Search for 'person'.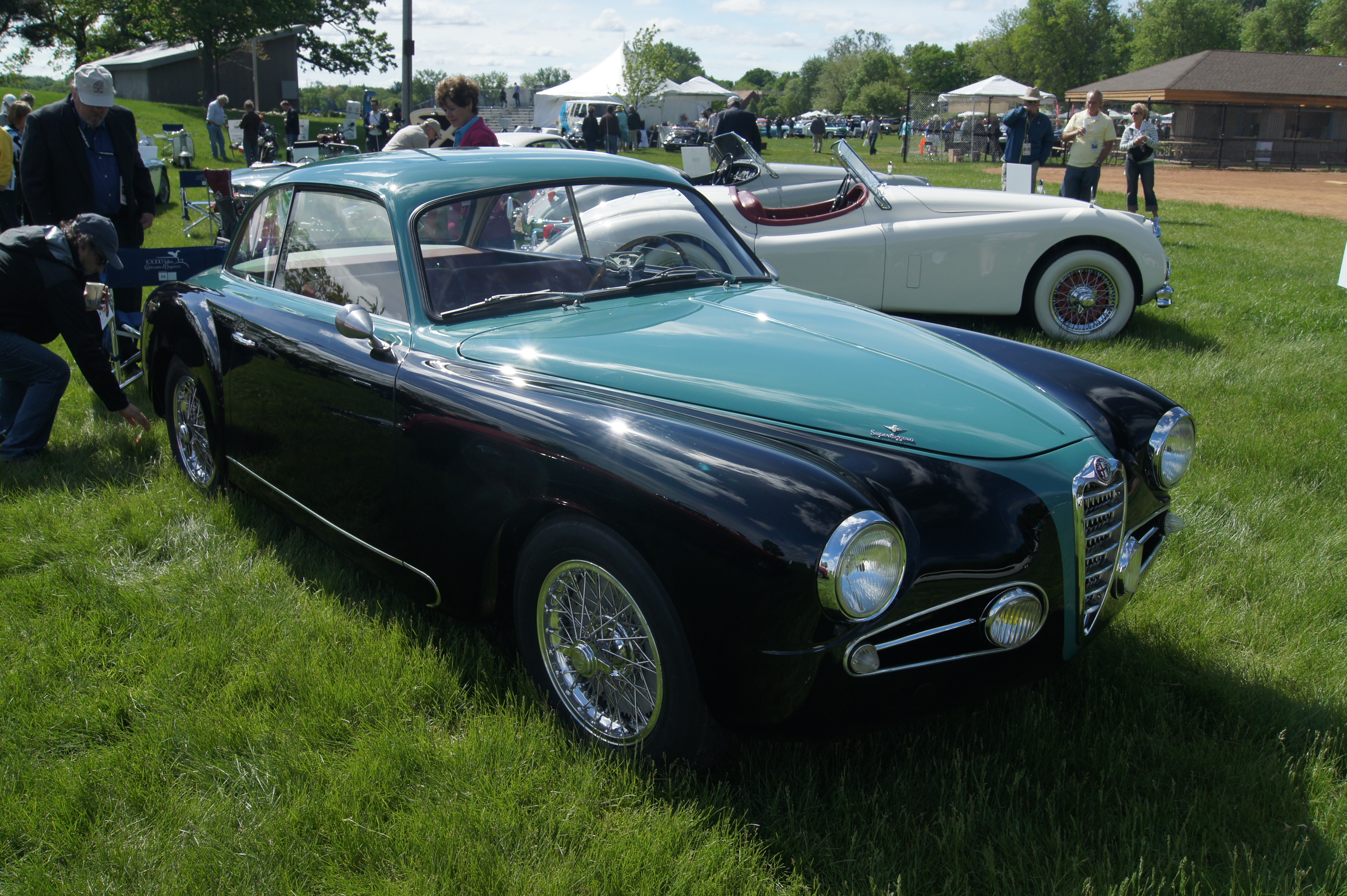
Found at [x1=6, y1=15, x2=40, y2=86].
